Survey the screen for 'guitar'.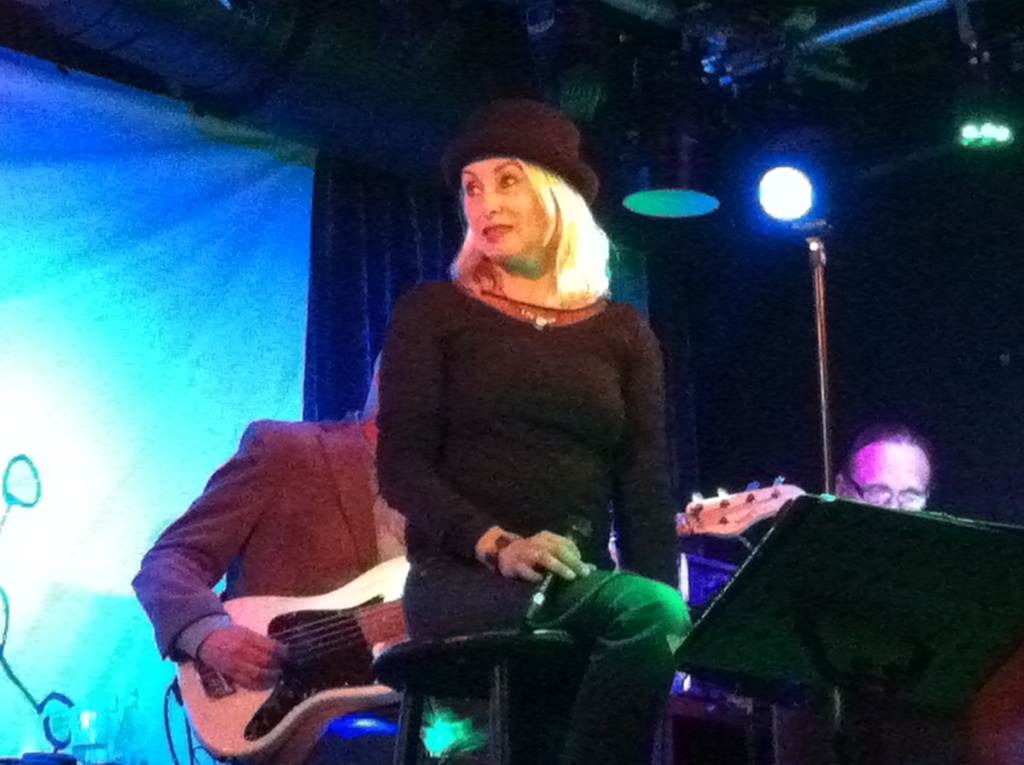
Survey found: x1=177, y1=477, x2=812, y2=764.
